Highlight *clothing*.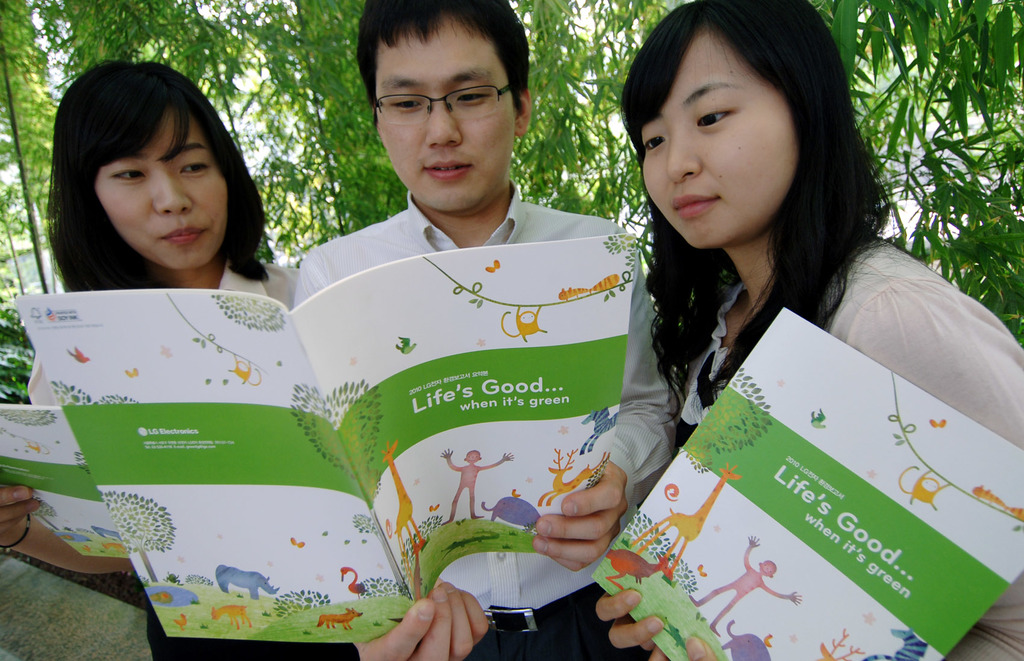
Highlighted region: bbox=[260, 159, 654, 553].
